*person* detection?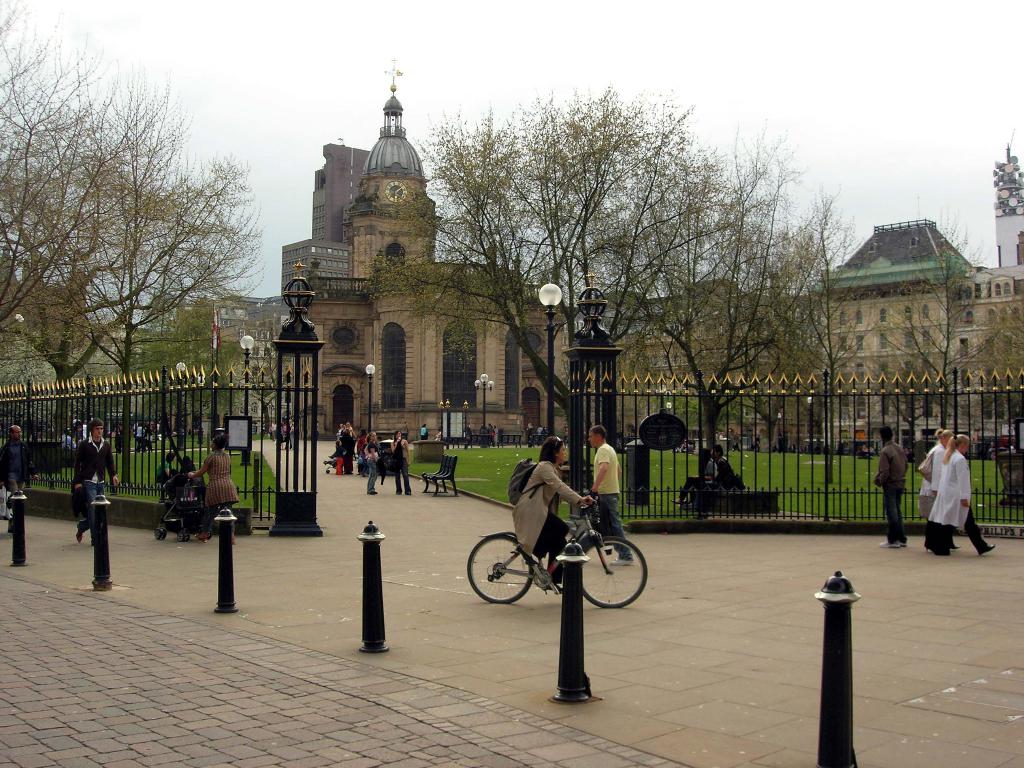
[left=871, top=427, right=909, bottom=548]
